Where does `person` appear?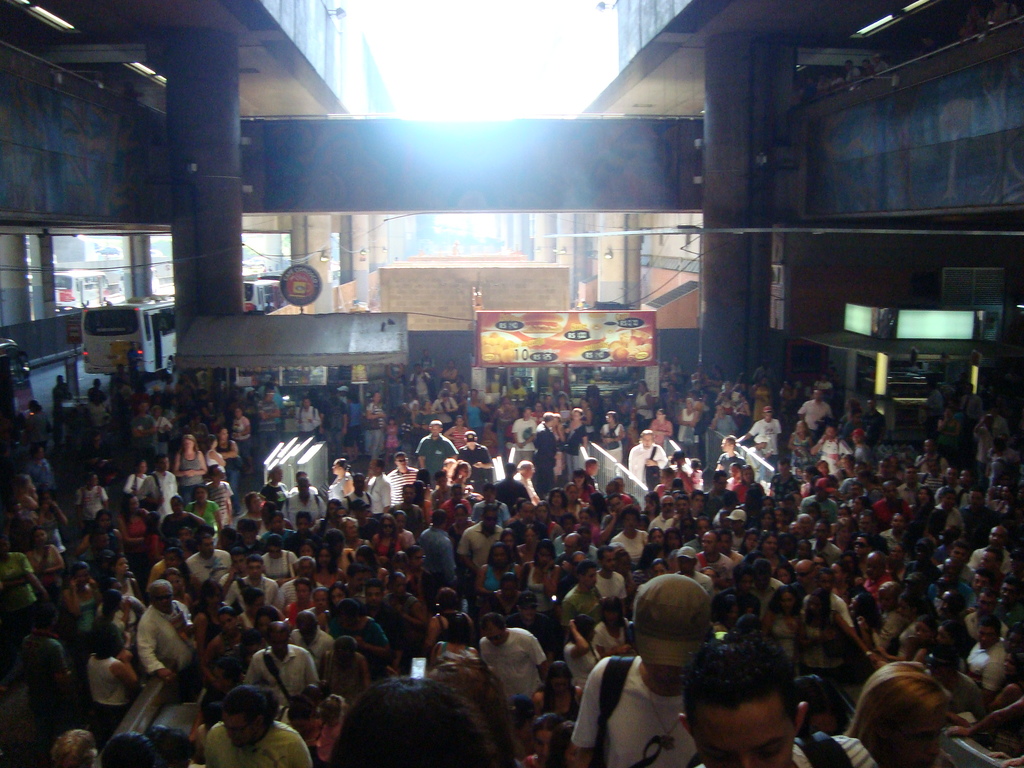
Appears at x1=364, y1=454, x2=391, y2=505.
